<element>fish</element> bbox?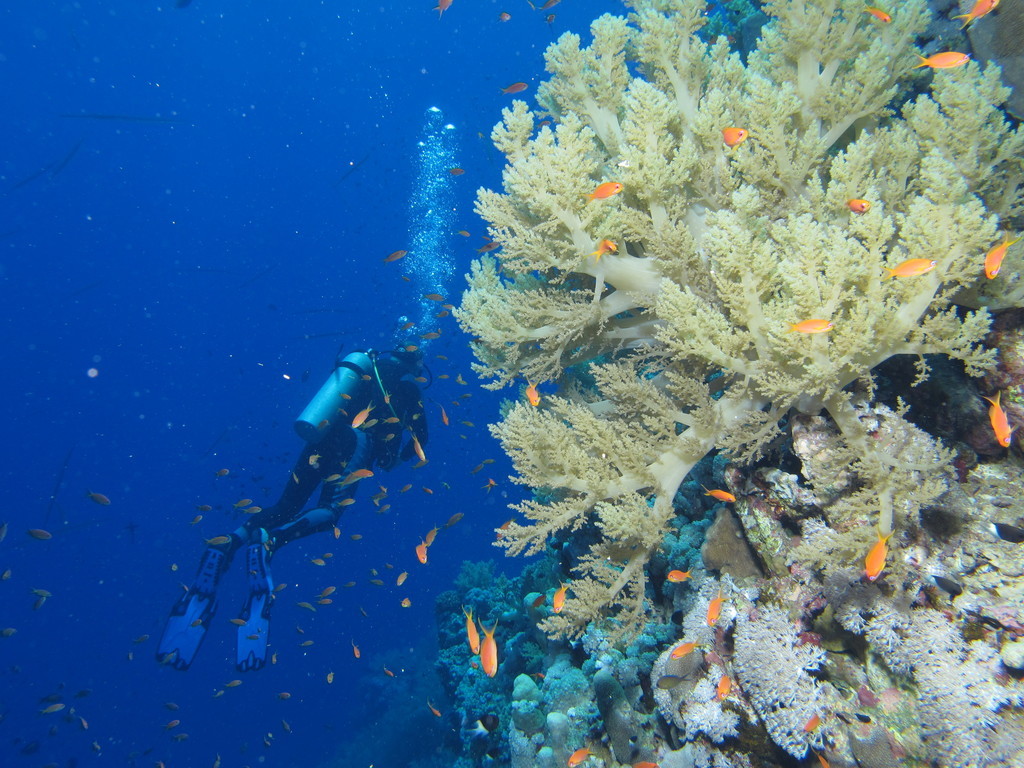
(458,376,466,387)
